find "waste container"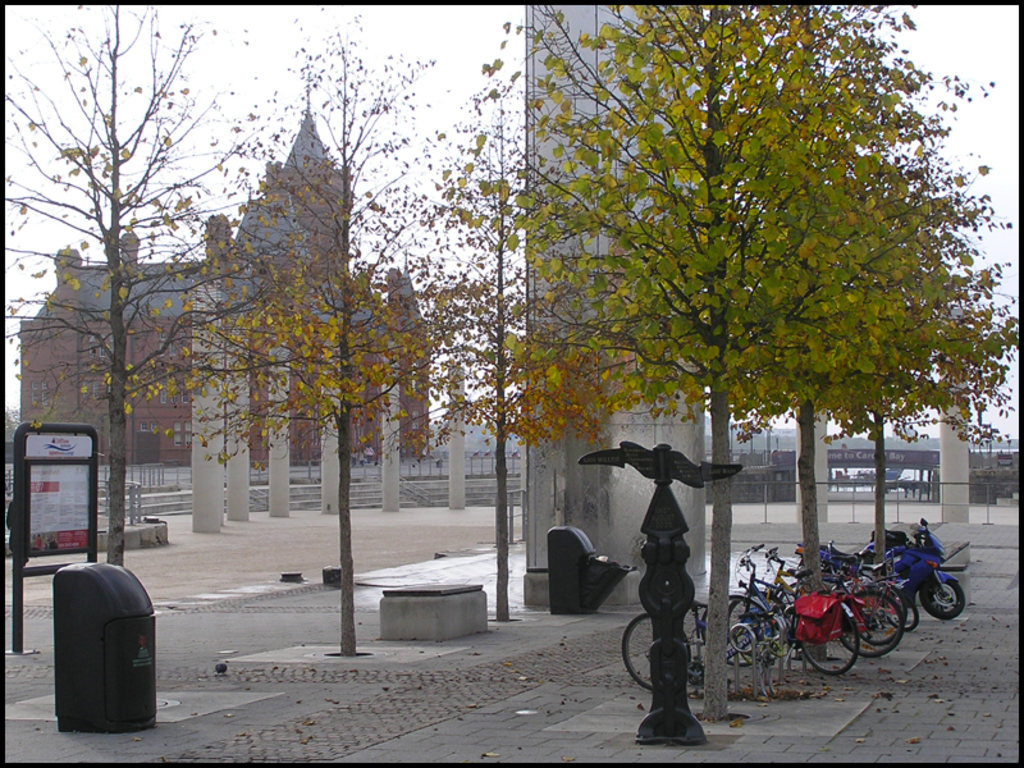
(left=46, top=557, right=152, bottom=748)
